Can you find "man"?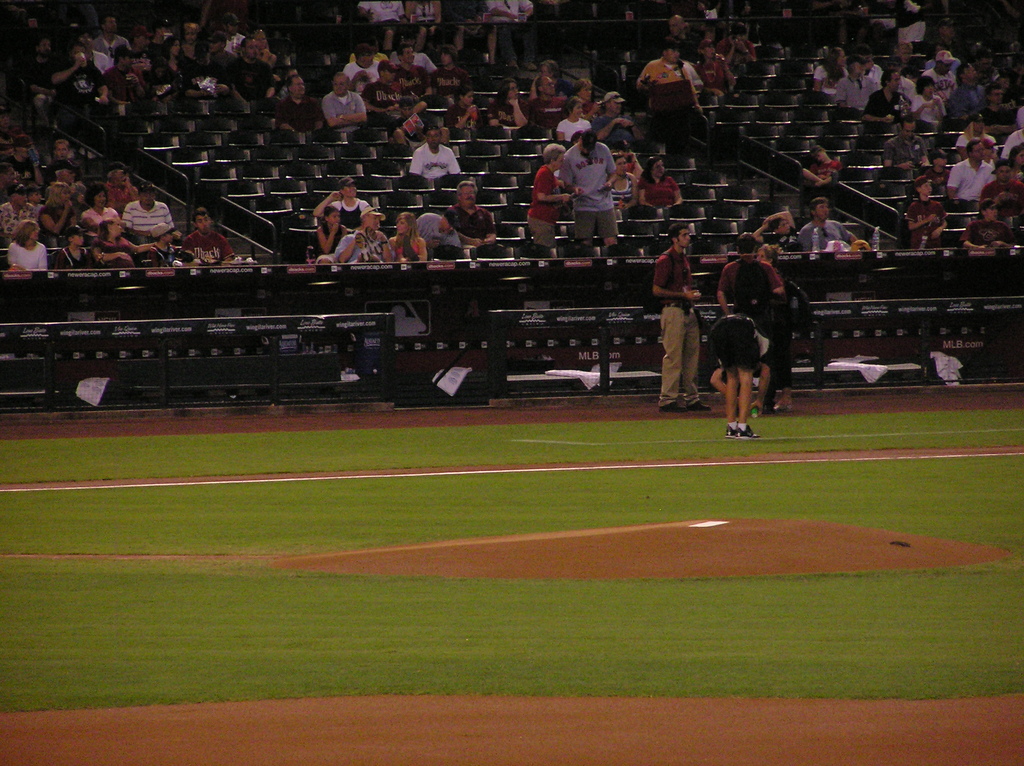
Yes, bounding box: x1=449 y1=178 x2=504 y2=254.
